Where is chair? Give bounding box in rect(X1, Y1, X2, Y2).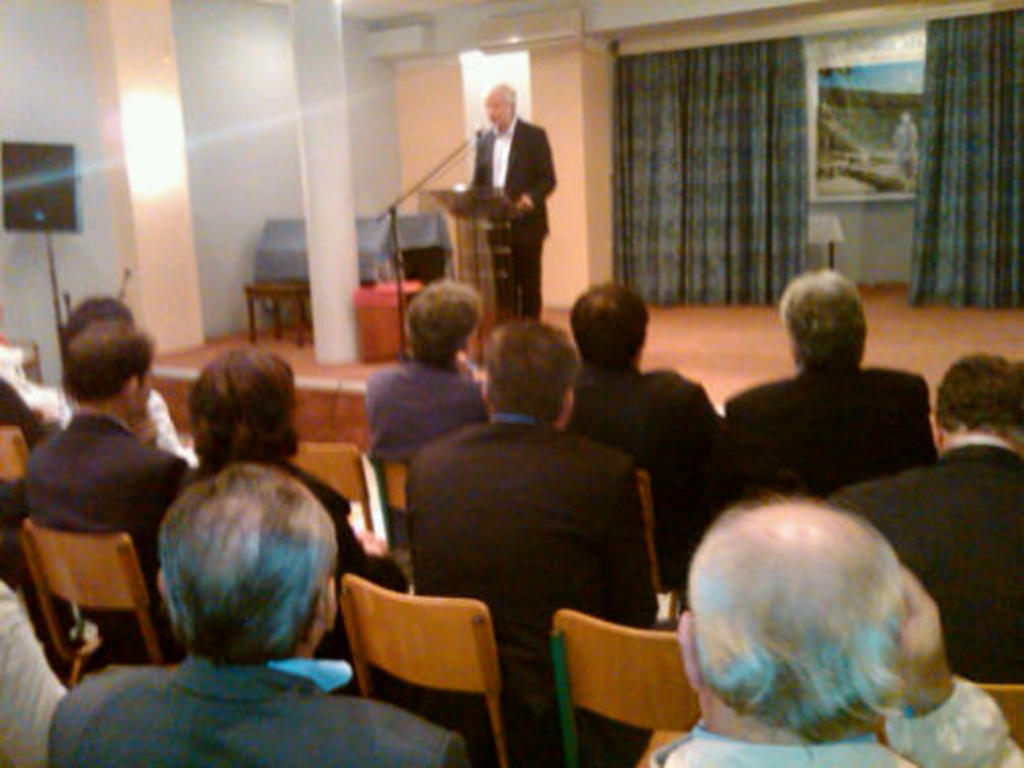
rect(0, 430, 37, 494).
